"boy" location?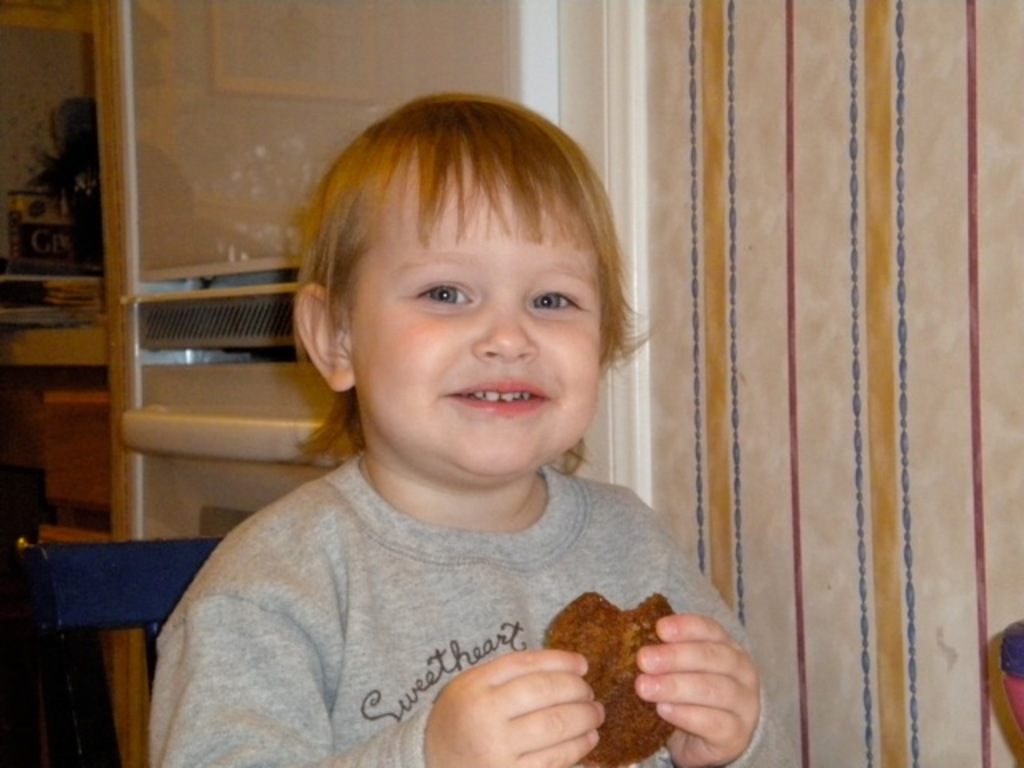
Rect(131, 101, 718, 752)
